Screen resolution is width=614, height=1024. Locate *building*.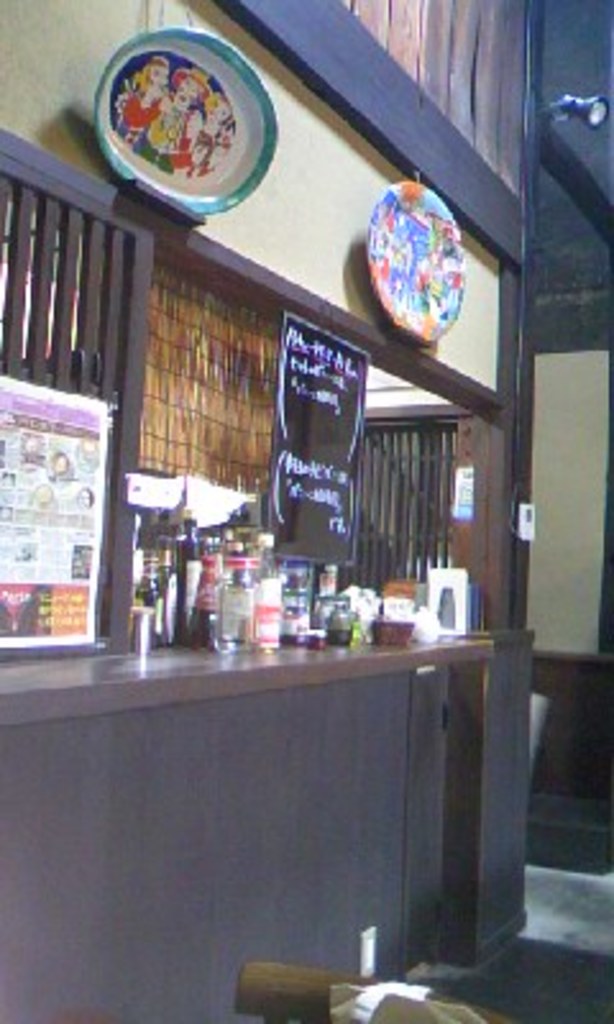
0/0/611/1021.
